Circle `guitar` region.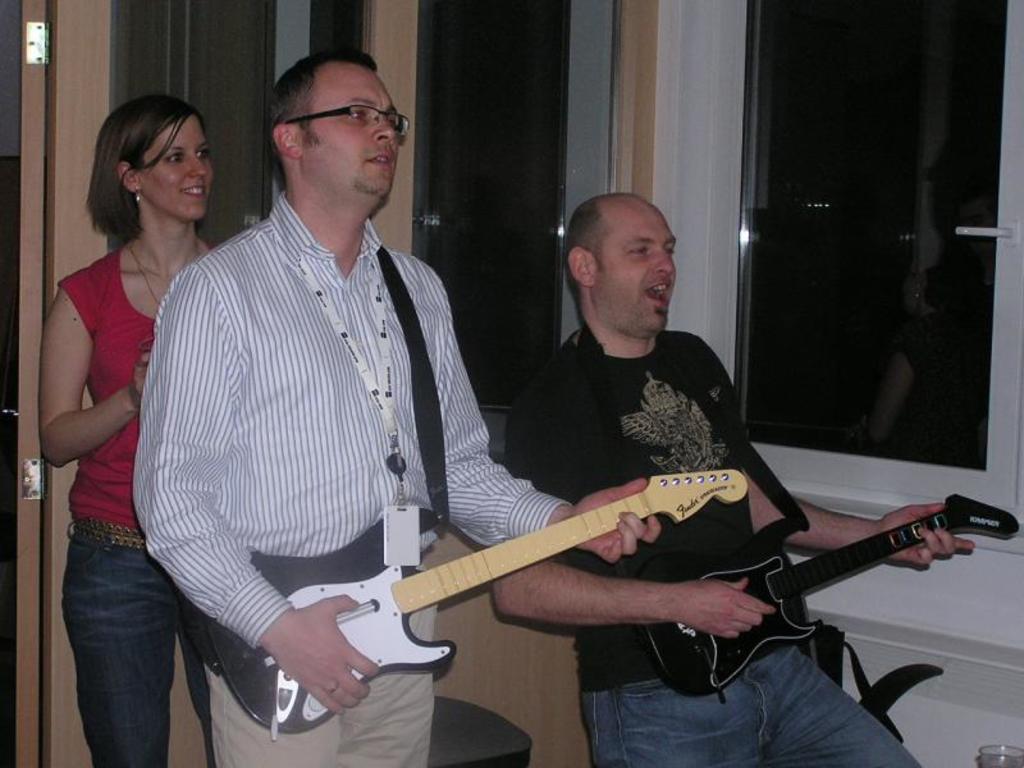
Region: crop(202, 465, 753, 741).
